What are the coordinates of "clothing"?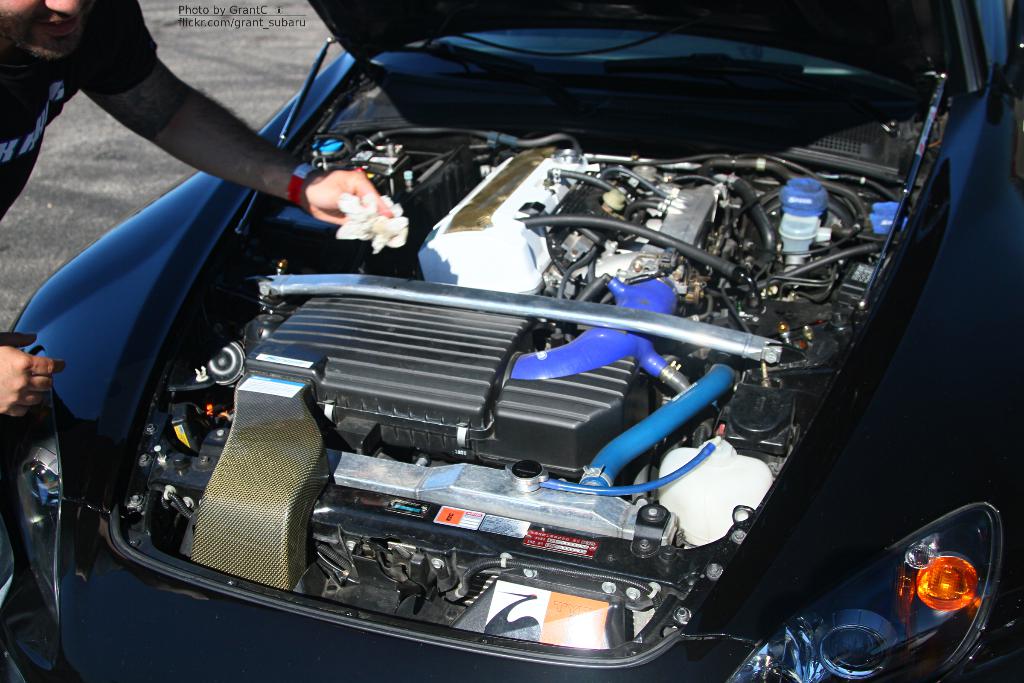
0:0:153:220.
